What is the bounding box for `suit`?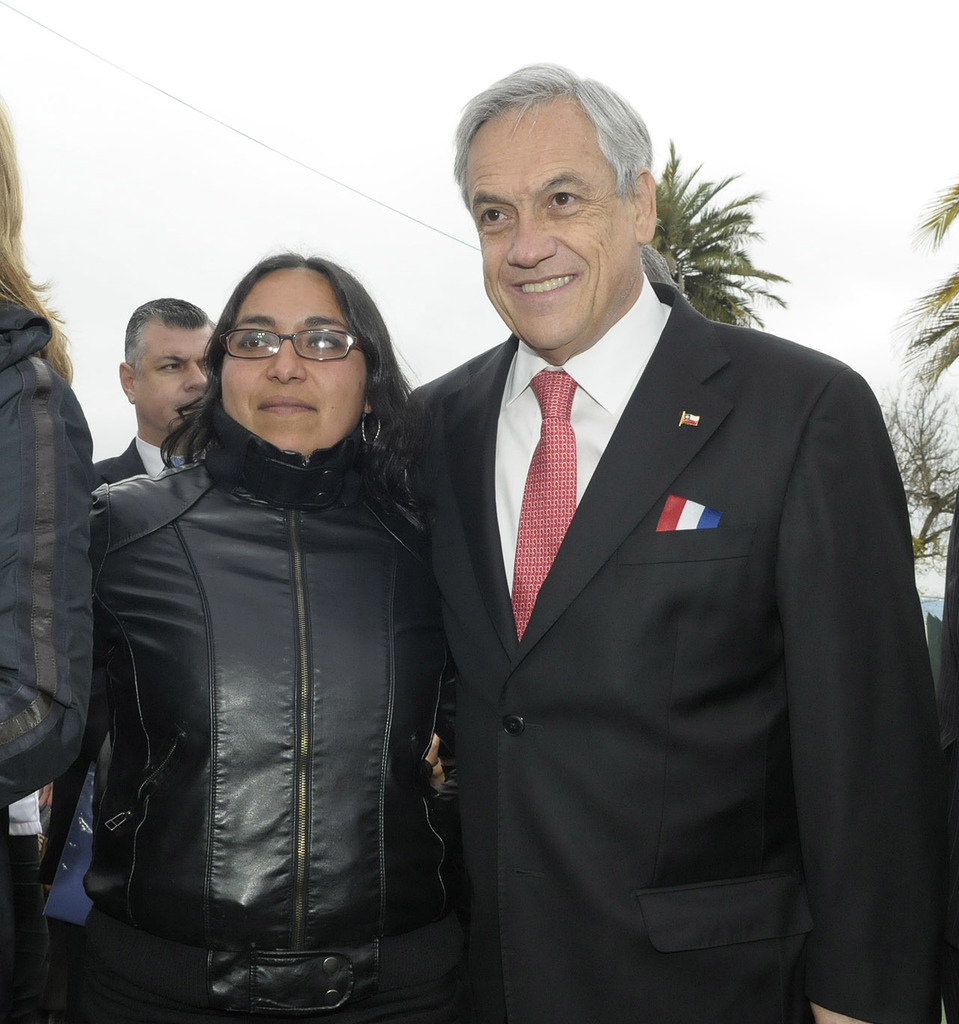
pyautogui.locateOnScreen(384, 162, 910, 1012).
